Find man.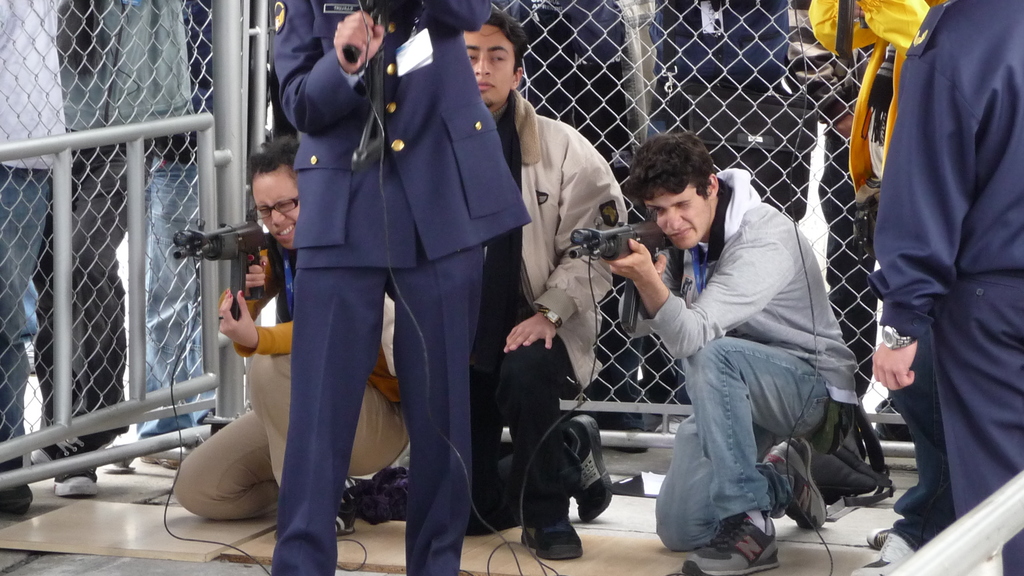
x1=34, y1=0, x2=148, y2=492.
